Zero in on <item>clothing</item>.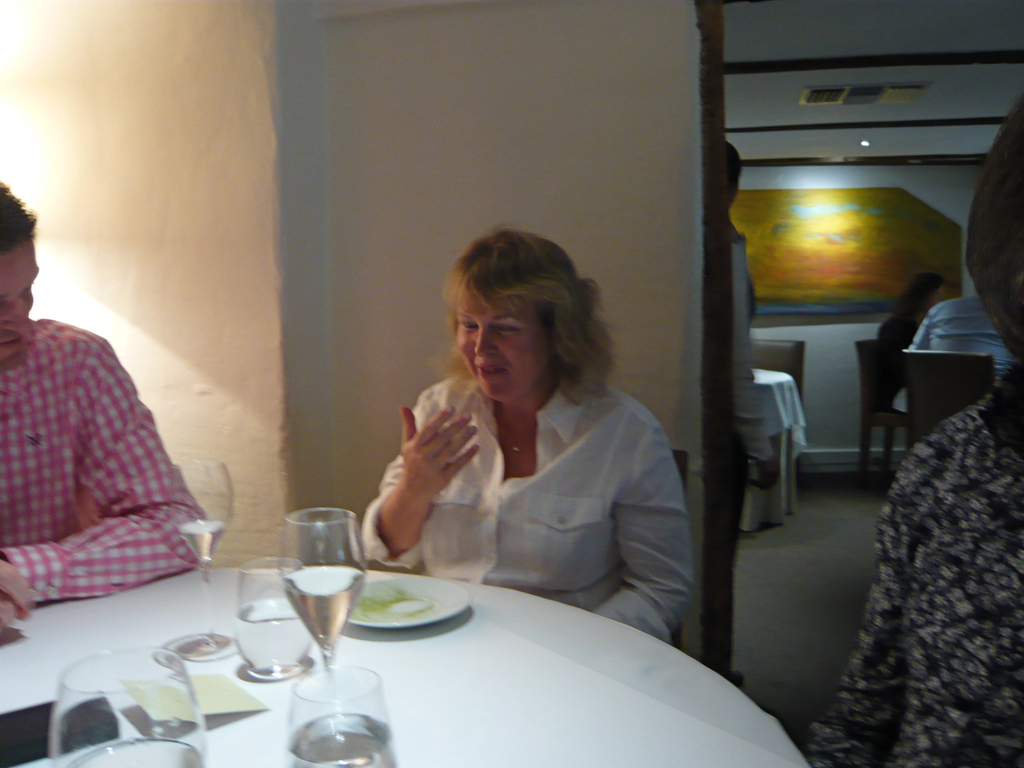
Zeroed in: l=910, t=294, r=1021, b=372.
